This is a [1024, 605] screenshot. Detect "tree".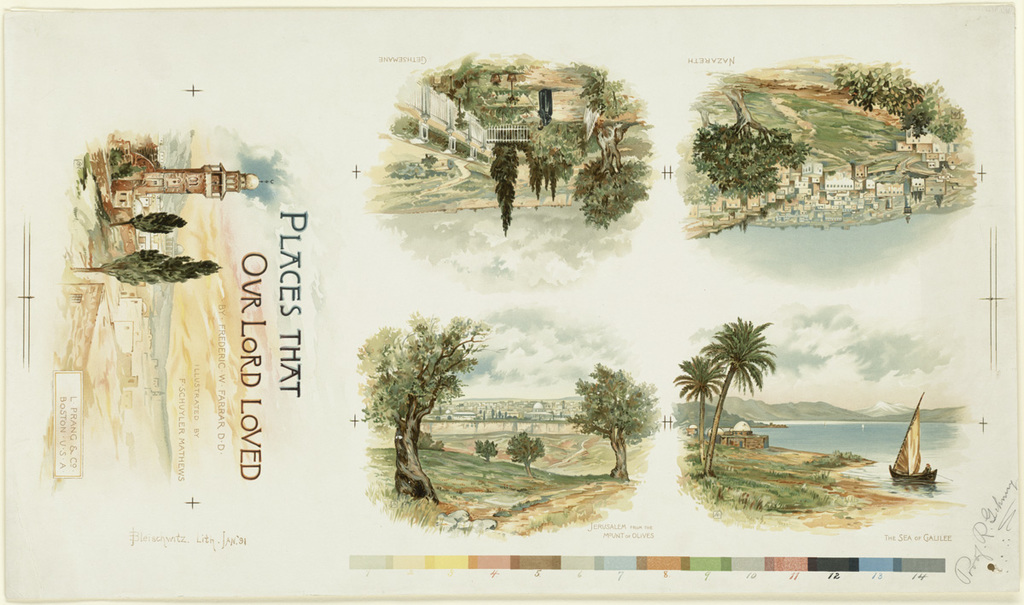
BBox(64, 244, 222, 288).
